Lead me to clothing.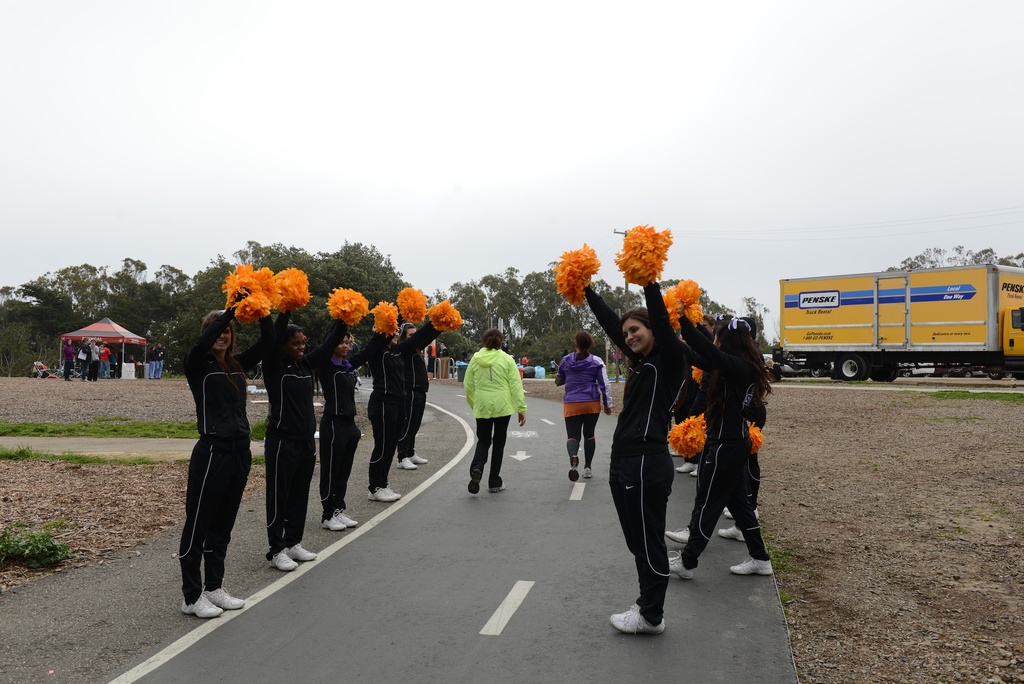
Lead to rect(466, 346, 525, 484).
